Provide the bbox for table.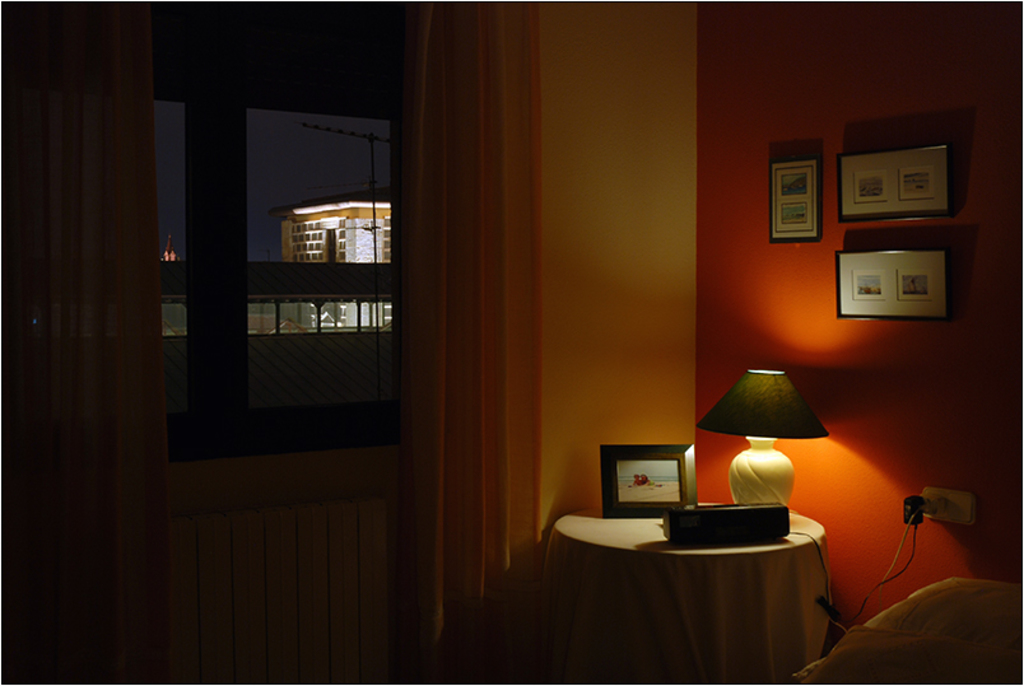
detection(541, 499, 829, 683).
